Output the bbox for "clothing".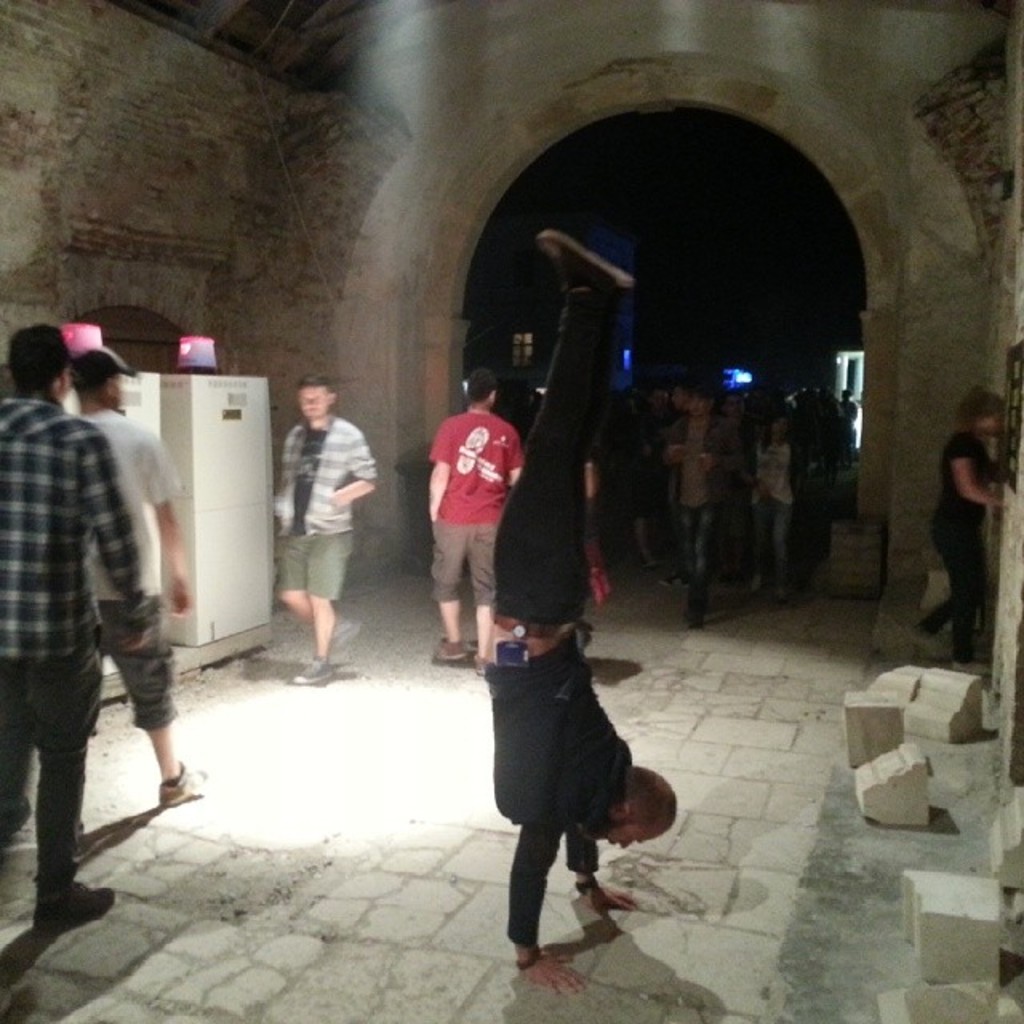
(x1=267, y1=403, x2=373, y2=600).
